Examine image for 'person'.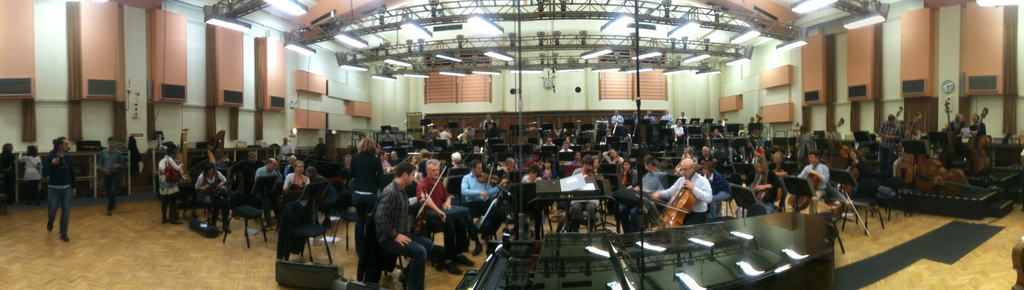
Examination result: locate(345, 134, 384, 259).
